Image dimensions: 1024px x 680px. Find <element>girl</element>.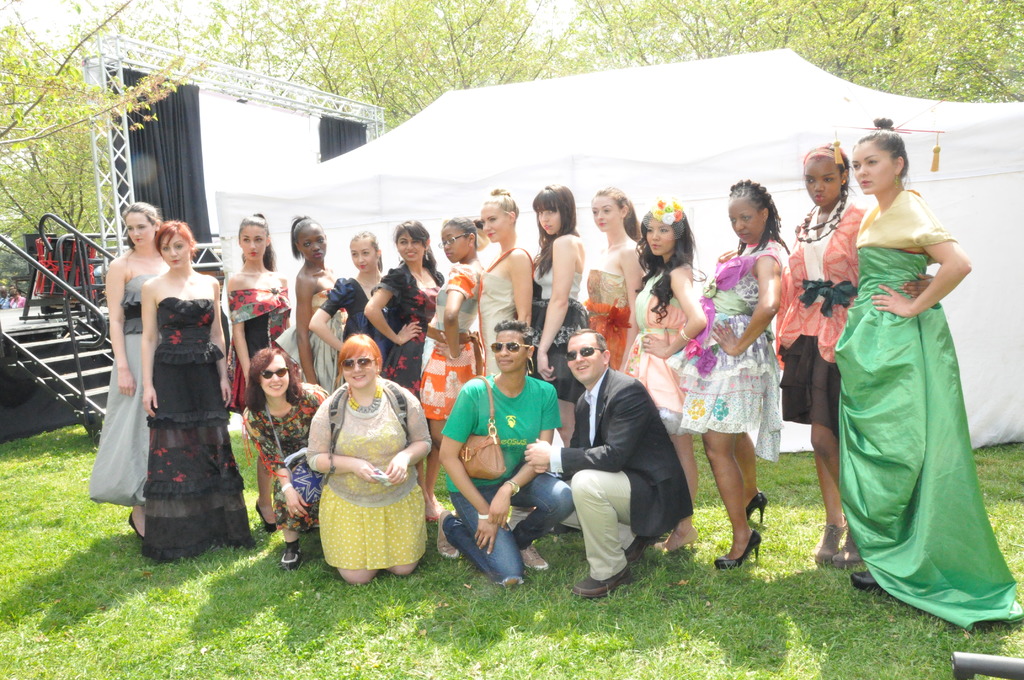
locate(525, 178, 598, 451).
